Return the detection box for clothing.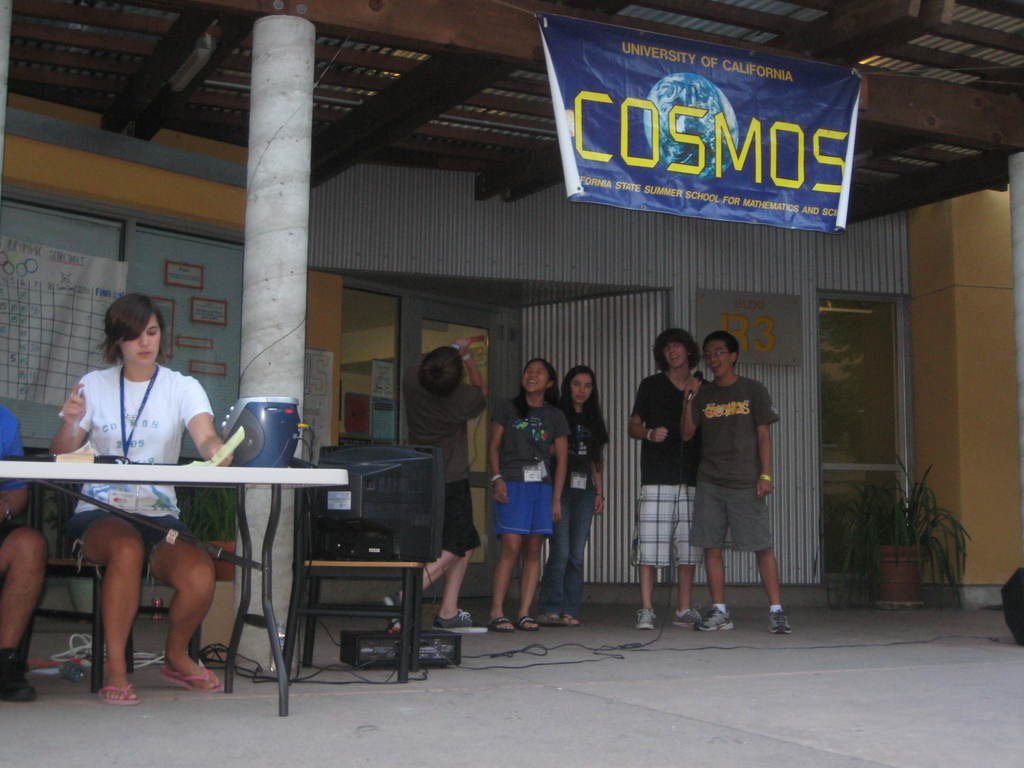
locate(48, 360, 220, 566).
